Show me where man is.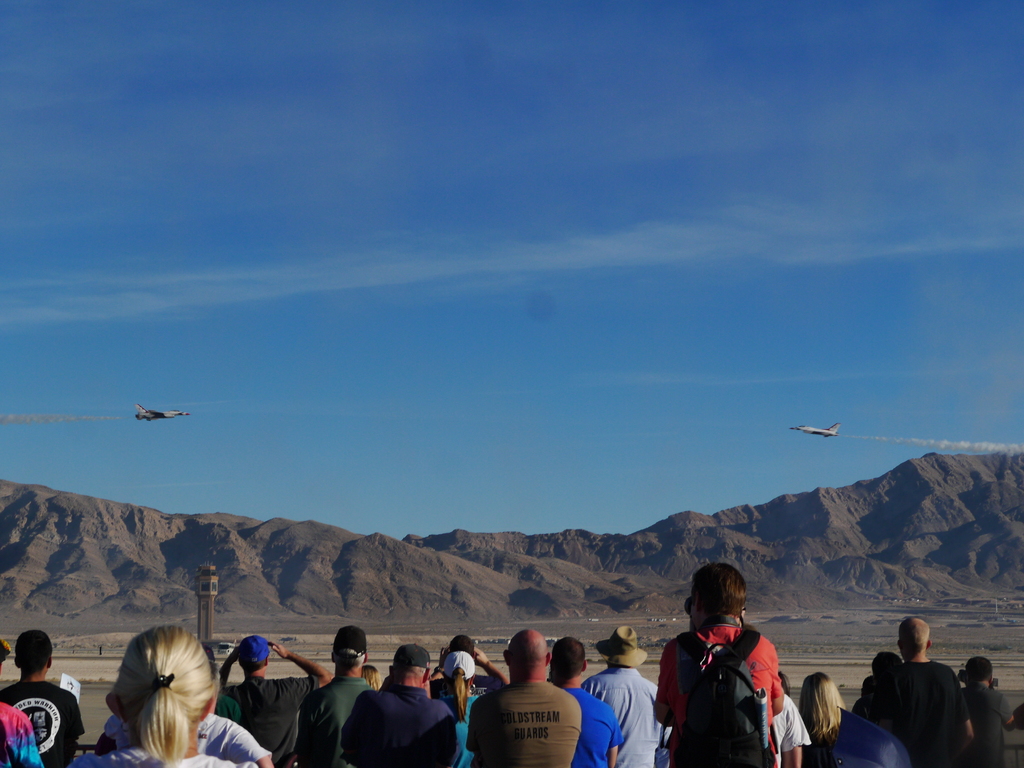
man is at [293,623,382,767].
